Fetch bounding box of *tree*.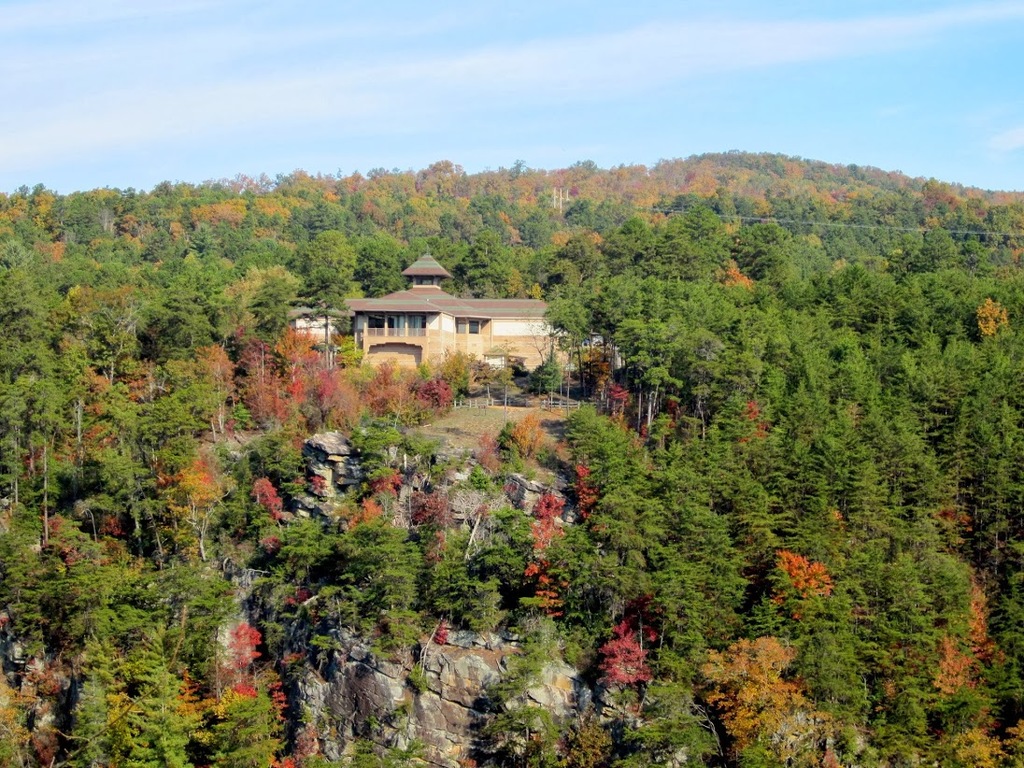
Bbox: region(90, 119, 1011, 694).
